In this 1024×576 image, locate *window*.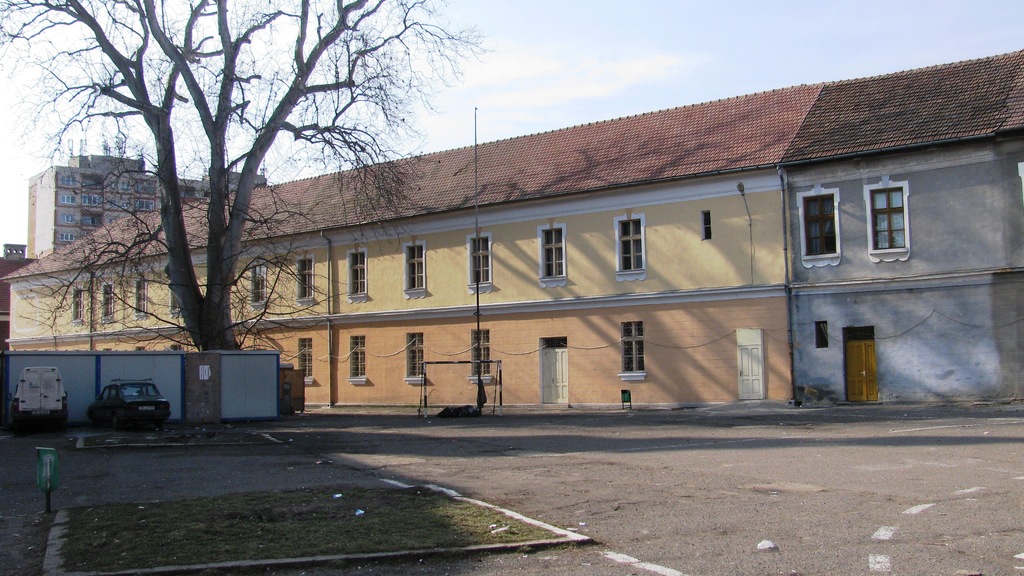
Bounding box: pyautogui.locateOnScreen(57, 230, 76, 242).
